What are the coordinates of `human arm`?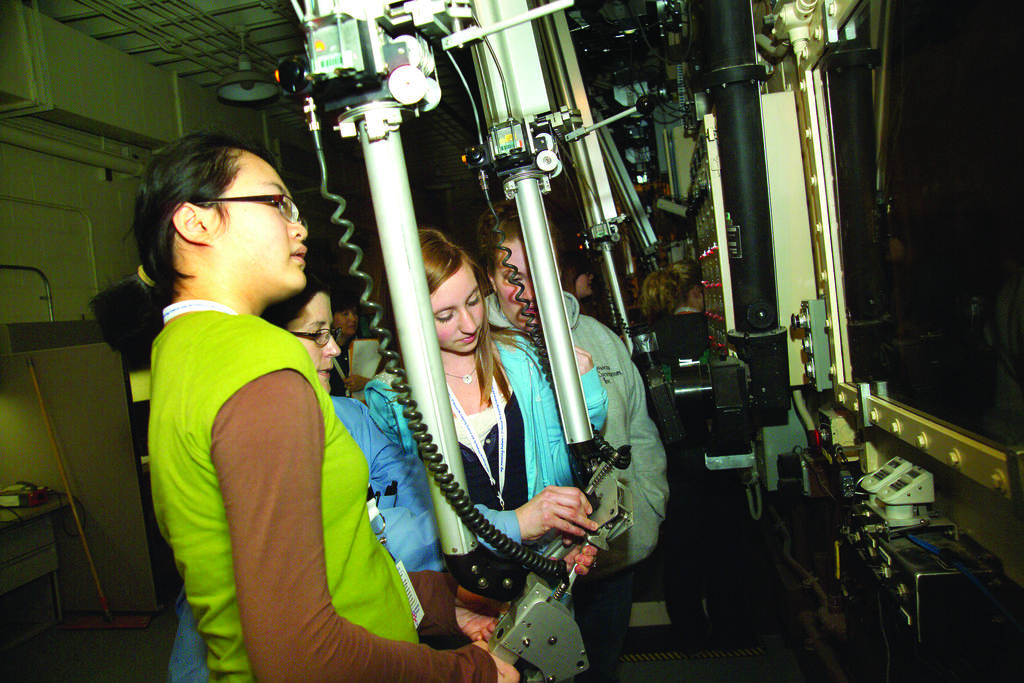
region(600, 324, 673, 576).
